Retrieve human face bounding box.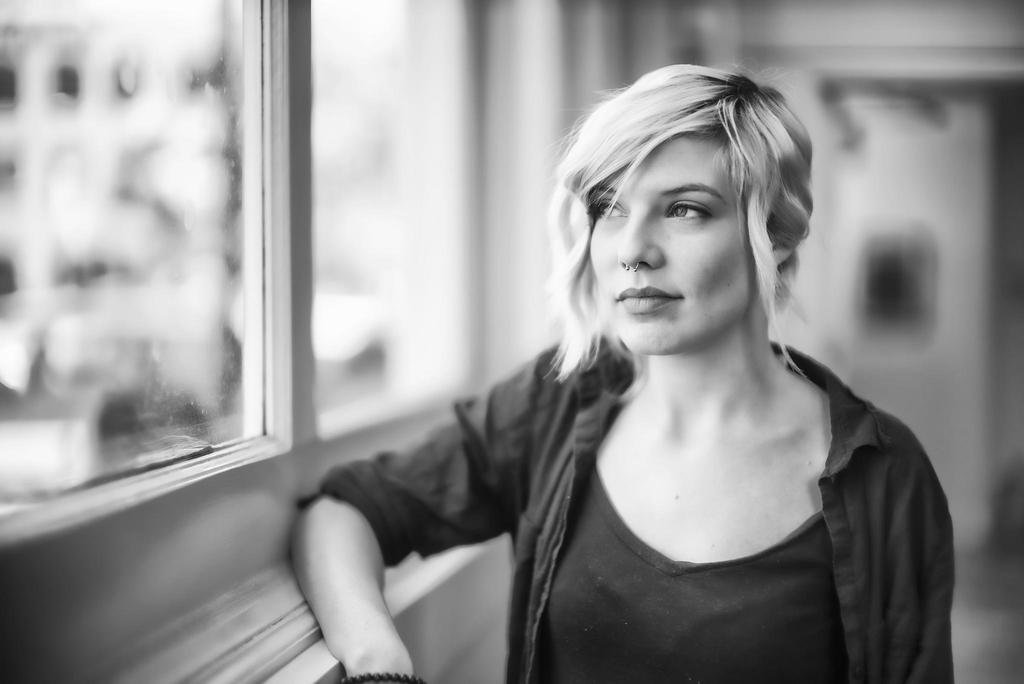
Bounding box: (x1=586, y1=129, x2=755, y2=355).
